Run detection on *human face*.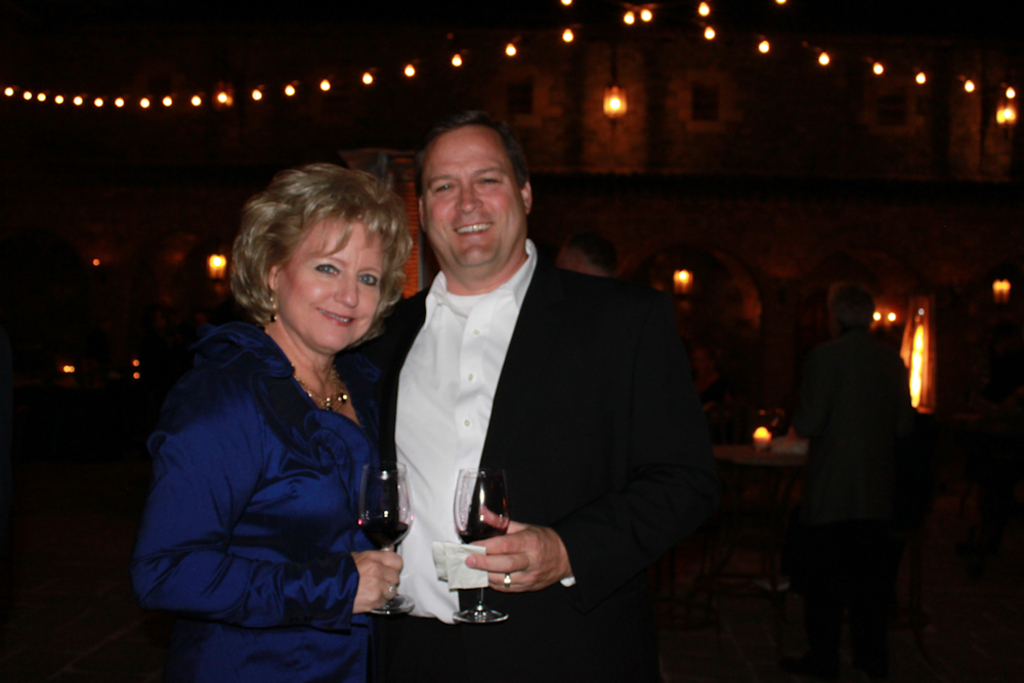
Result: pyautogui.locateOnScreen(280, 218, 383, 352).
